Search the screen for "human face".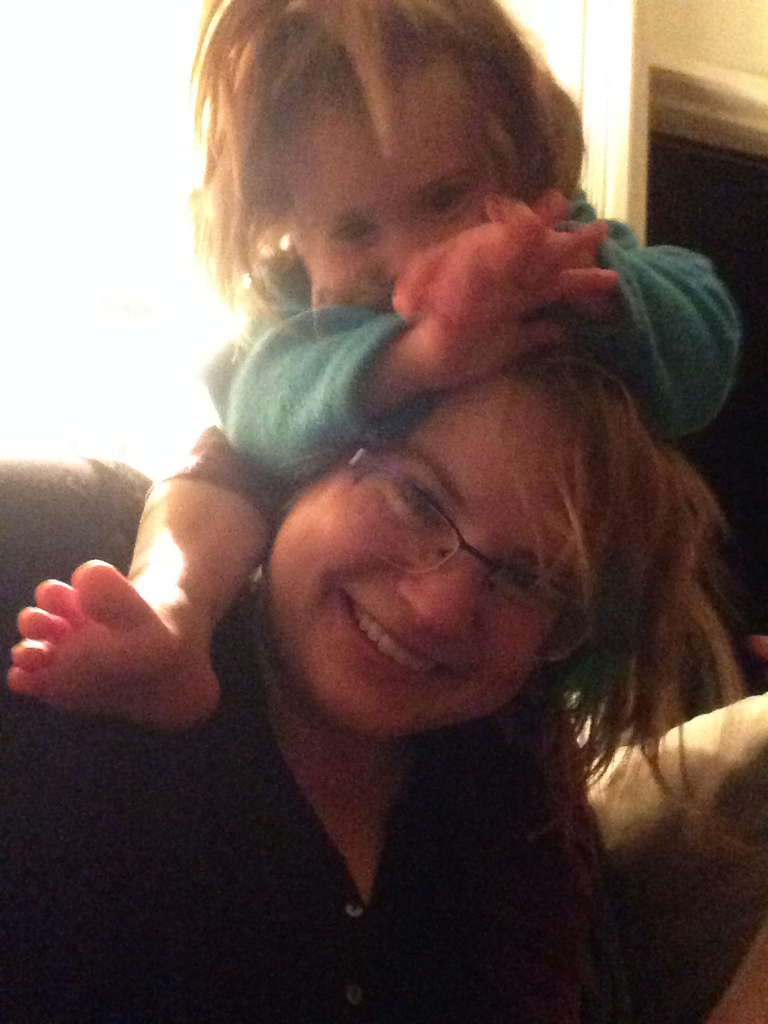
Found at (262,378,578,740).
